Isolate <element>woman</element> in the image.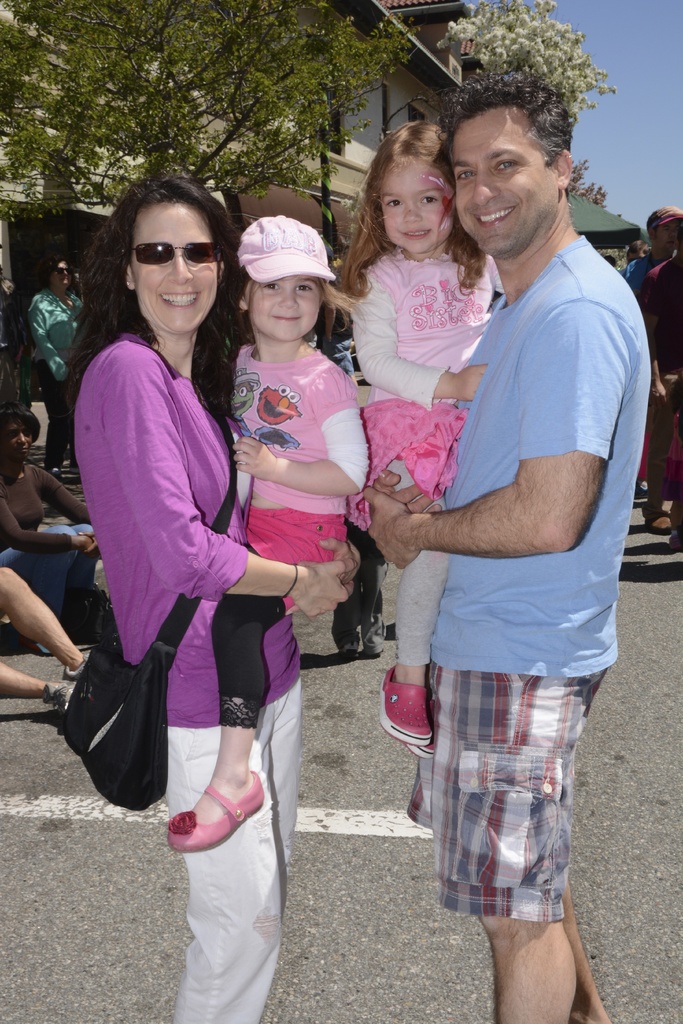
Isolated region: box=[62, 180, 358, 1023].
